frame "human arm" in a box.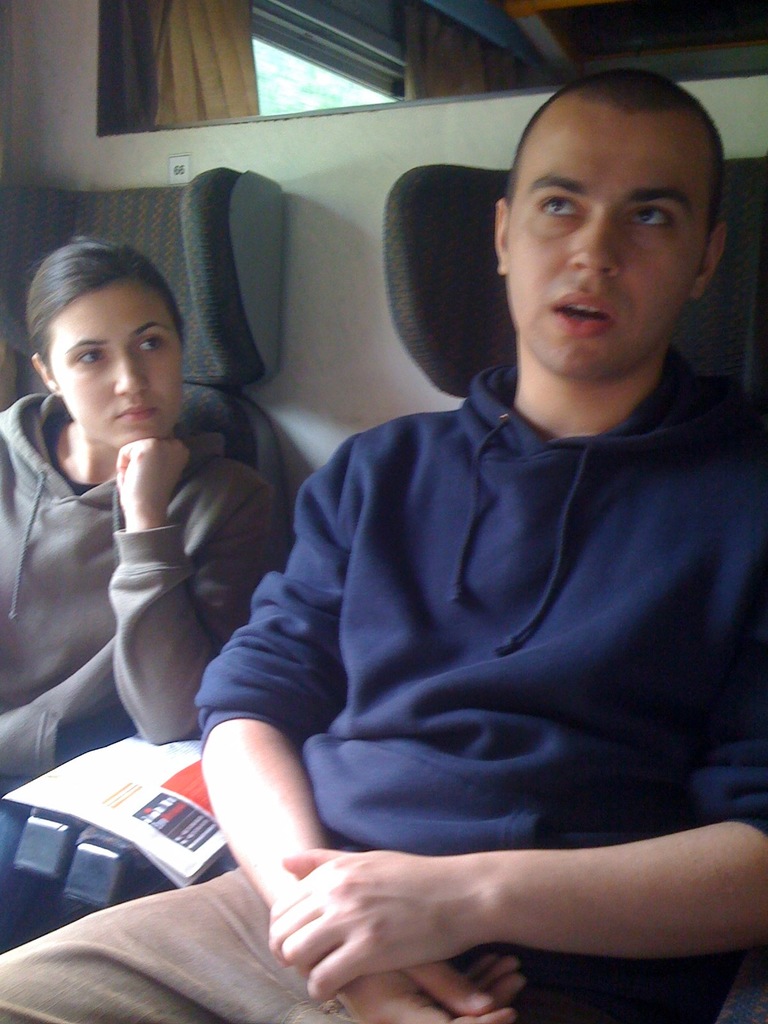
bbox=(100, 419, 294, 751).
